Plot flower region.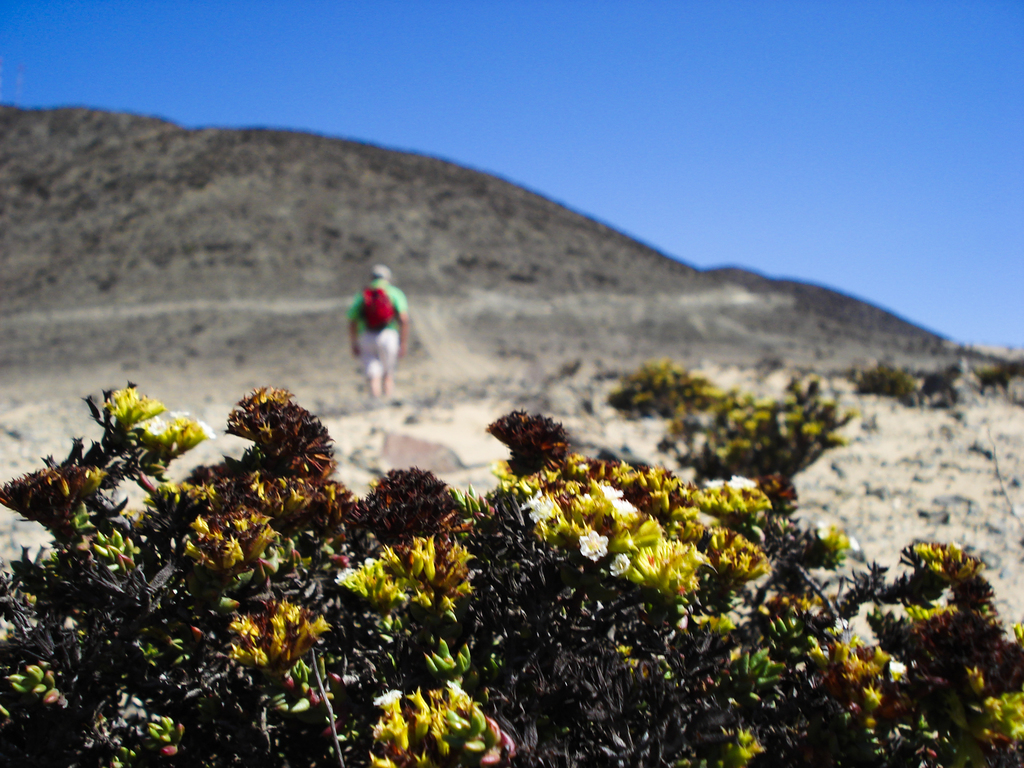
Plotted at <box>578,525,609,560</box>.
